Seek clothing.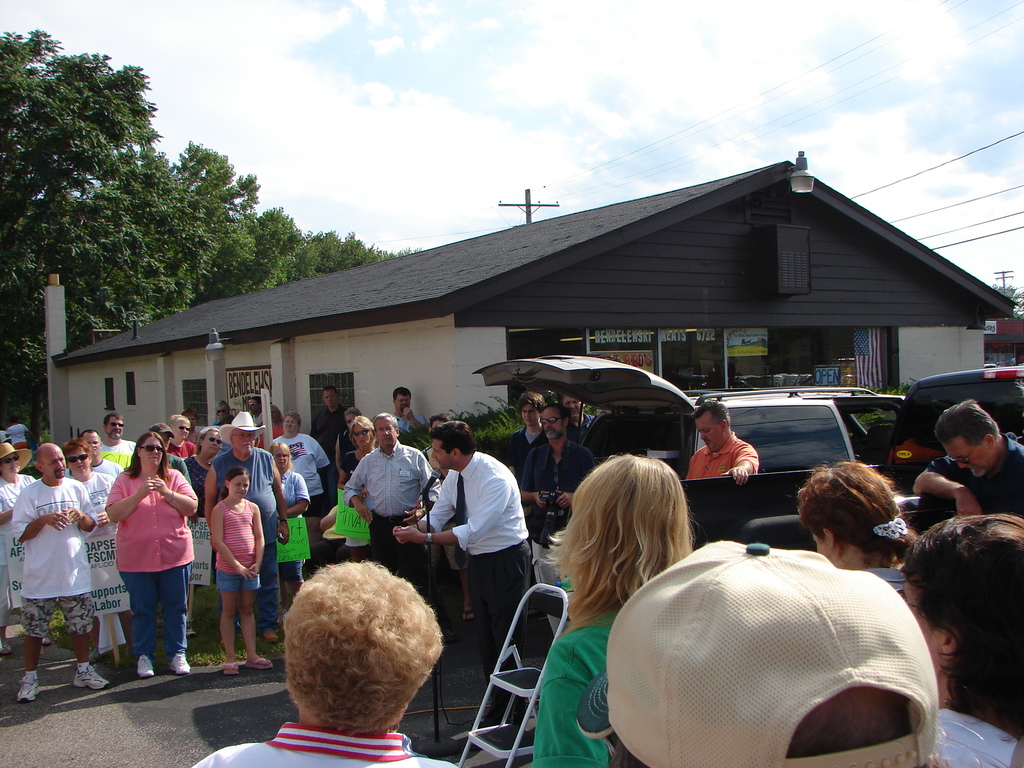
l=927, t=431, r=1023, b=509.
